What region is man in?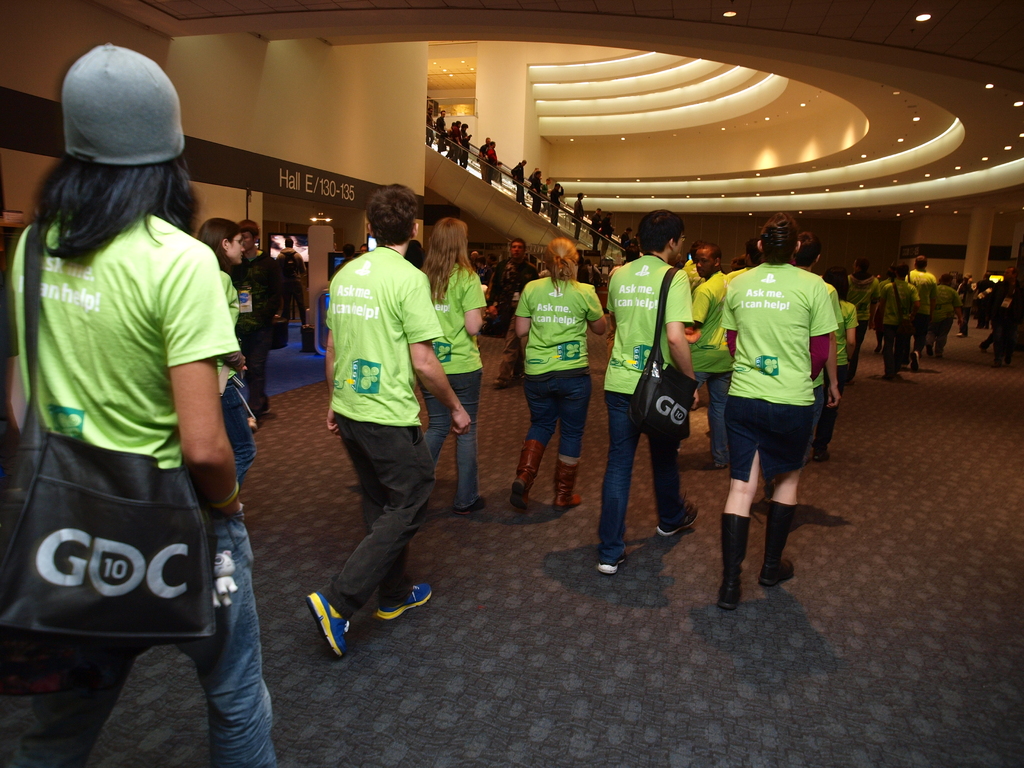
l=493, t=237, r=552, b=400.
